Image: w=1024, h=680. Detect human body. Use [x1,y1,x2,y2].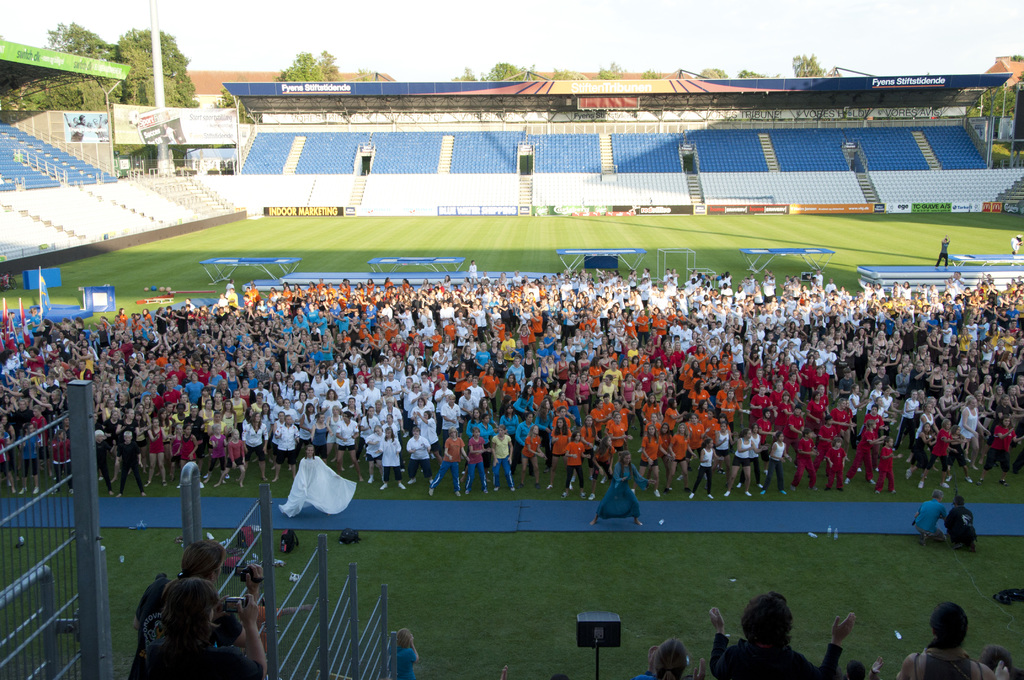
[972,311,976,326].
